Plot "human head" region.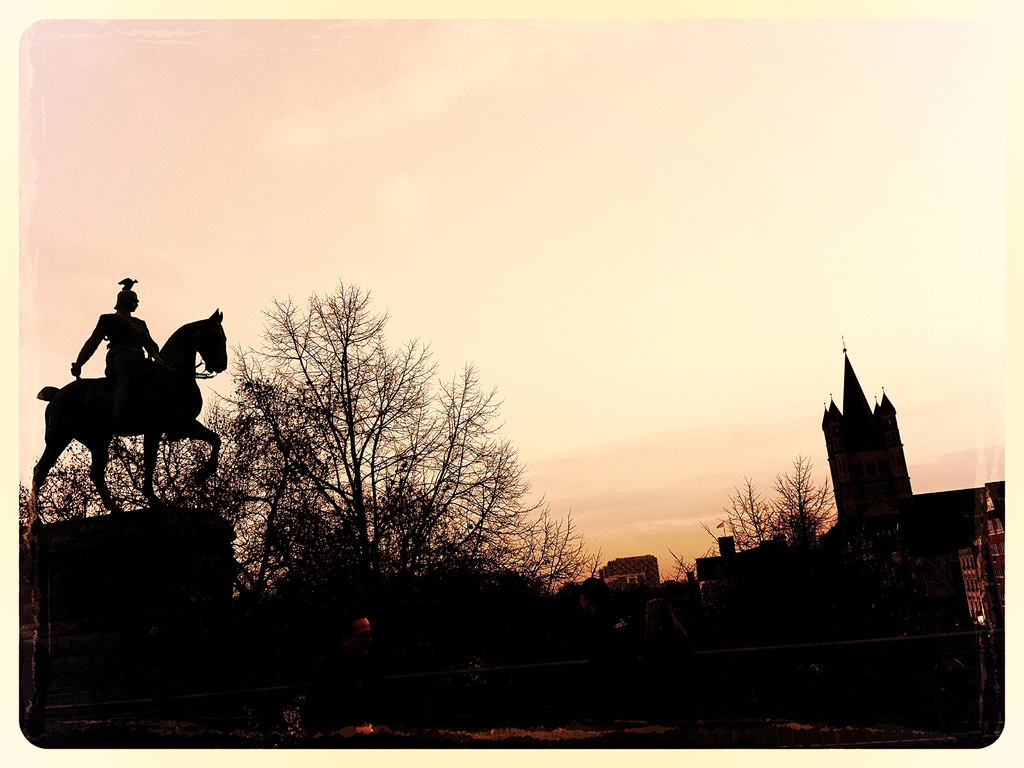
Plotted at {"left": 113, "top": 291, "right": 140, "bottom": 312}.
